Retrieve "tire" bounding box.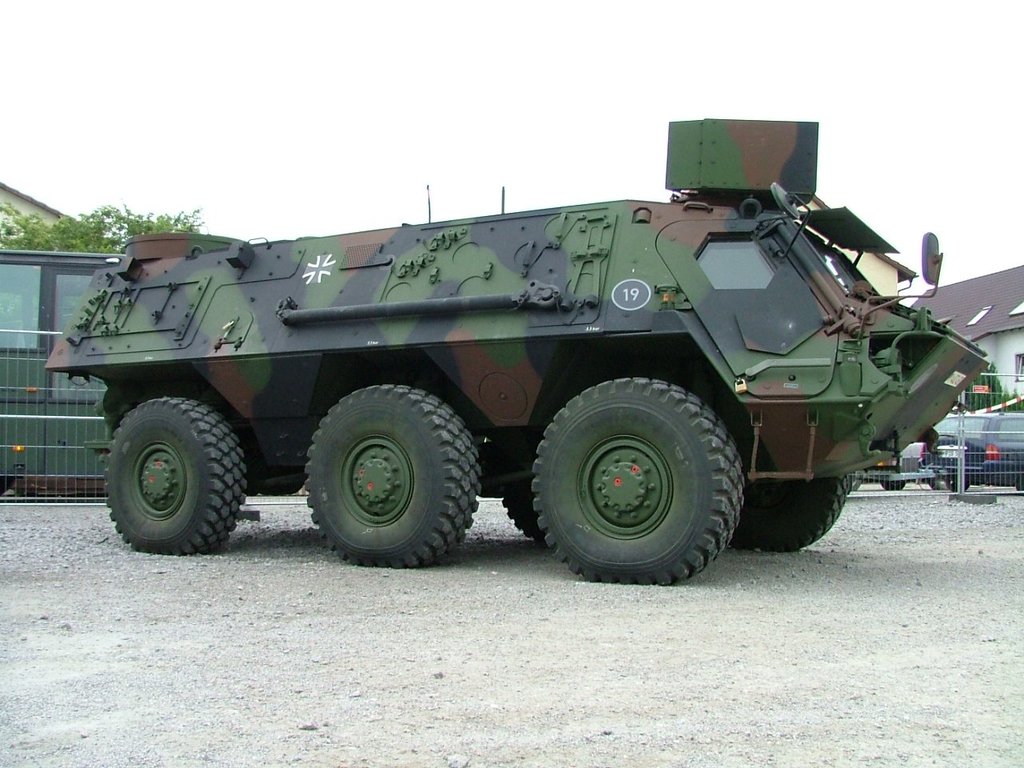
Bounding box: <bbox>881, 475, 910, 491</bbox>.
